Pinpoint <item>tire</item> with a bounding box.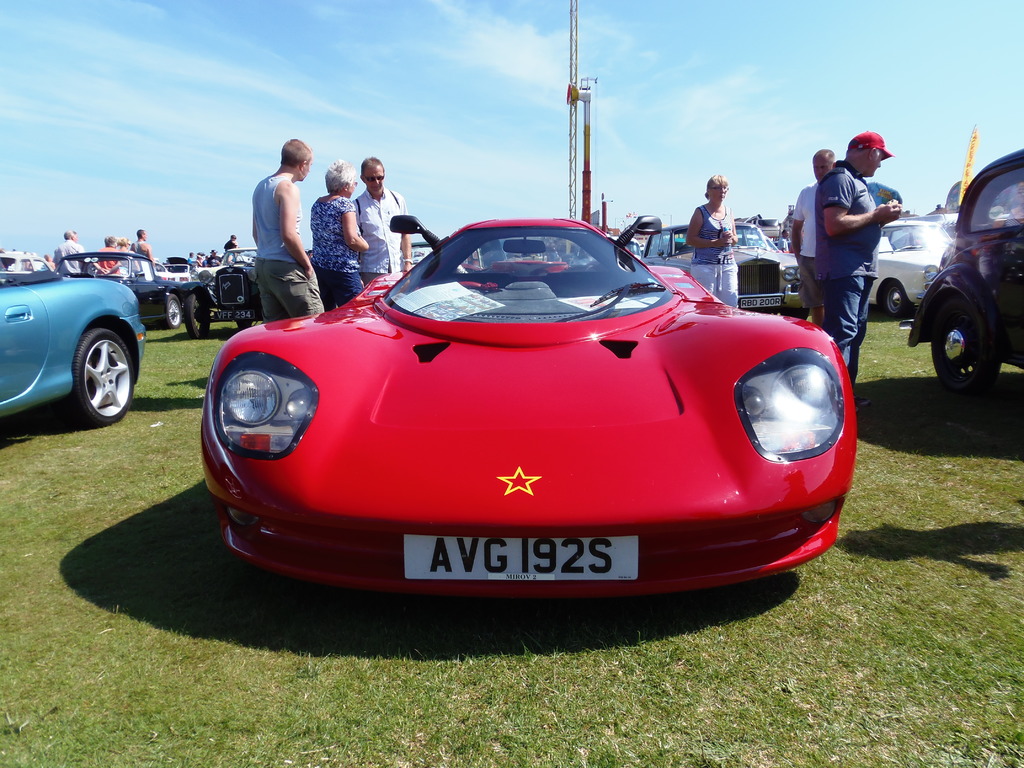
box=[164, 291, 186, 329].
